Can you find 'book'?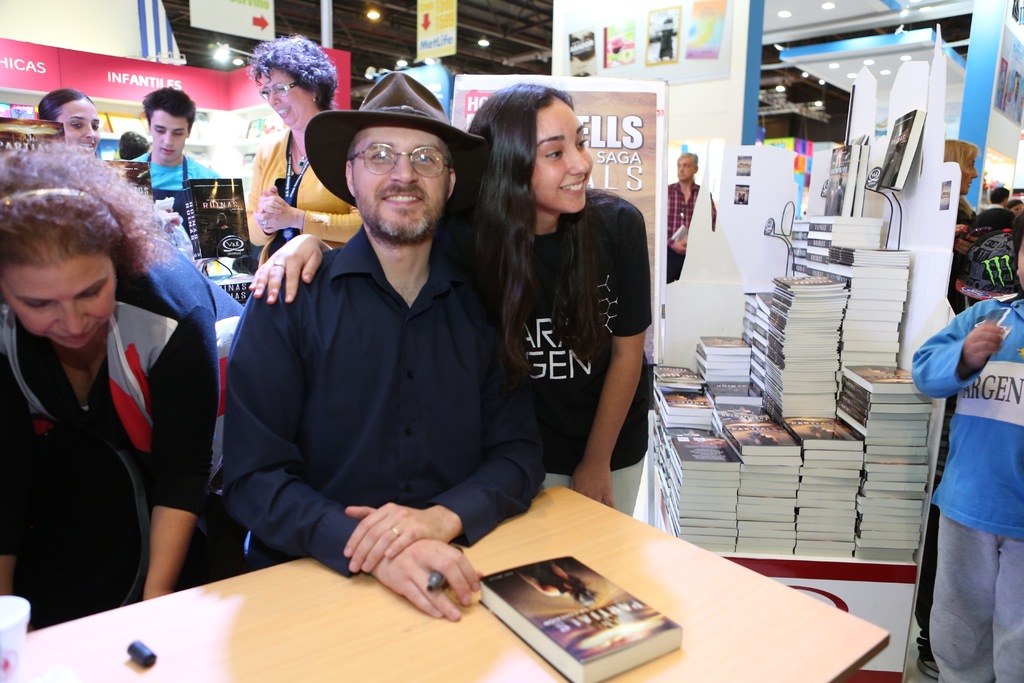
Yes, bounding box: crop(479, 554, 684, 682).
